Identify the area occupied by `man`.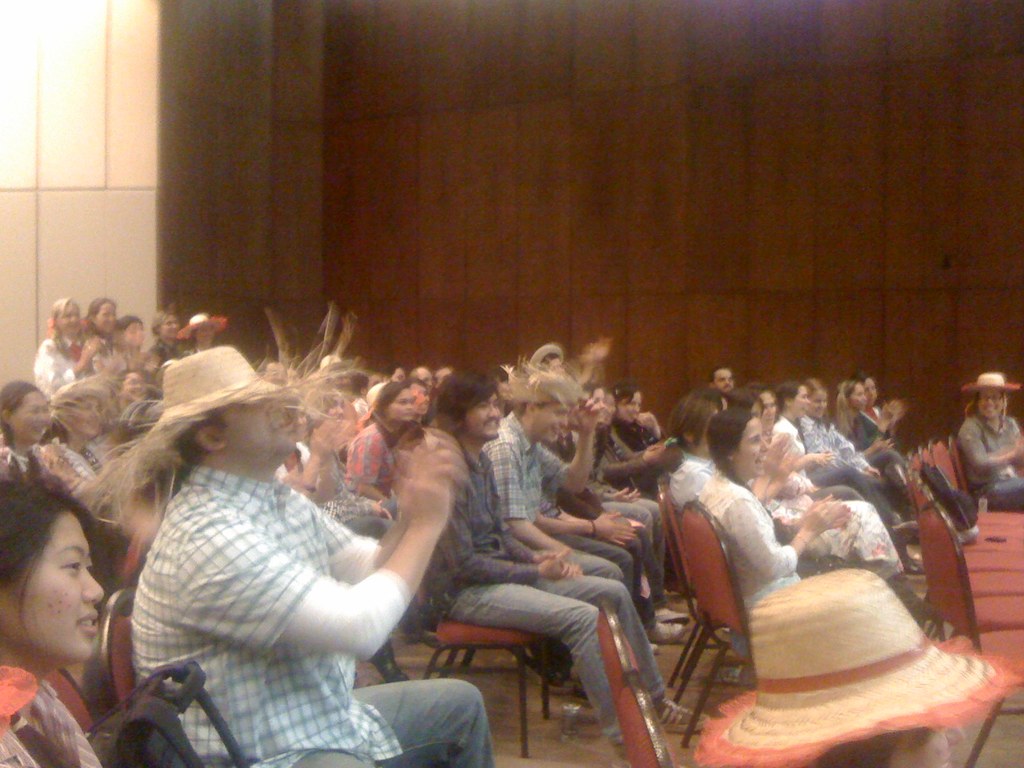
Area: <box>129,324,502,767</box>.
